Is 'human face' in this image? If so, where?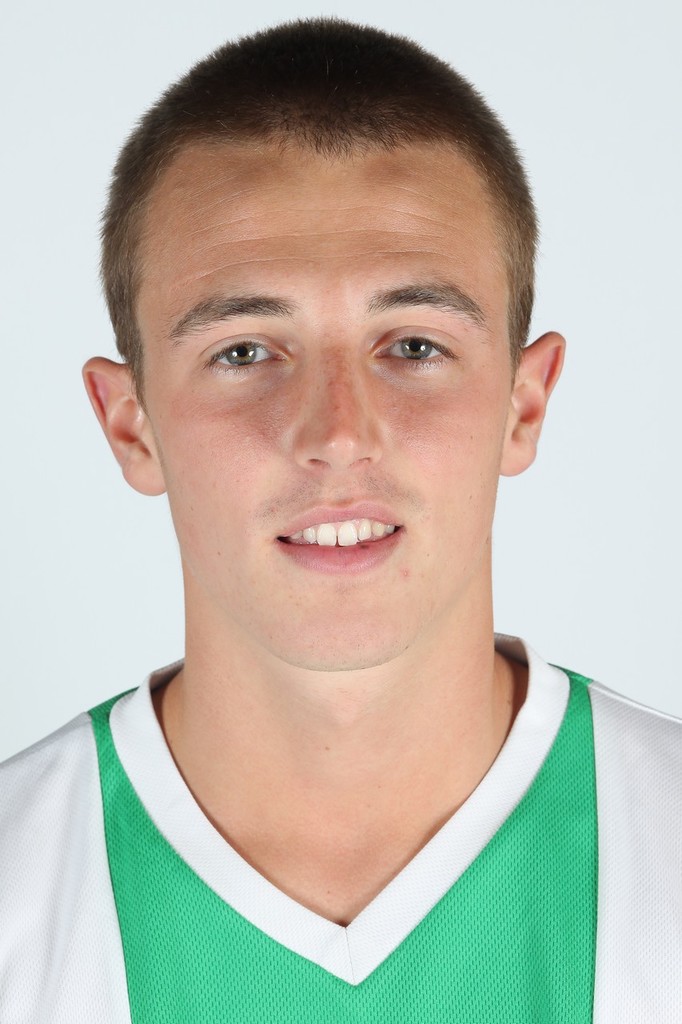
Yes, at [153,148,509,666].
